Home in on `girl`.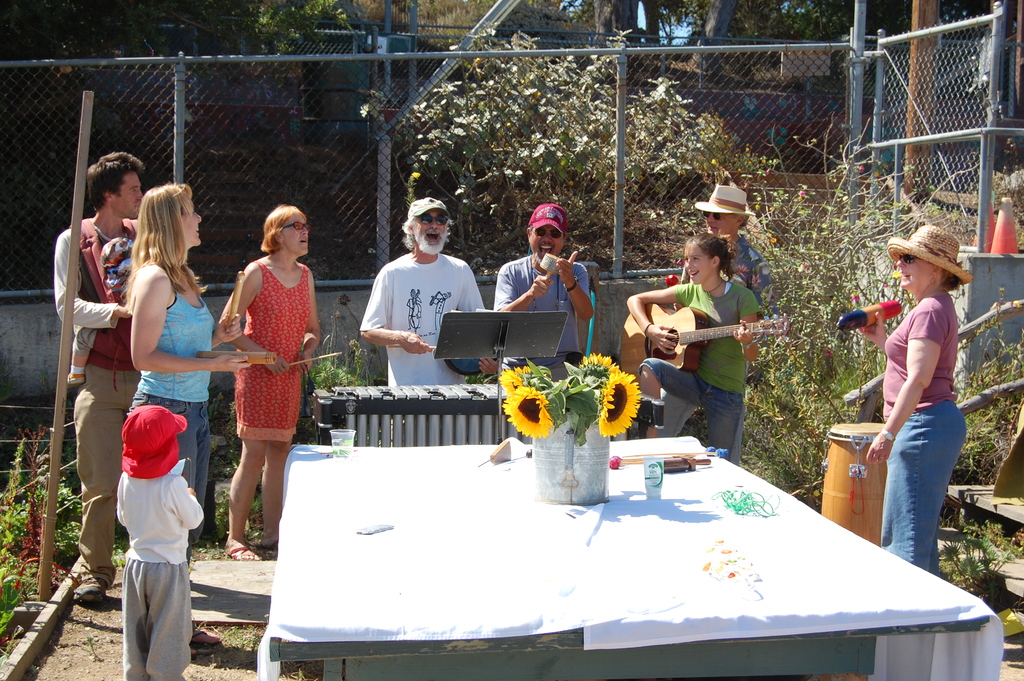
Homed in at l=121, t=405, r=205, b=680.
